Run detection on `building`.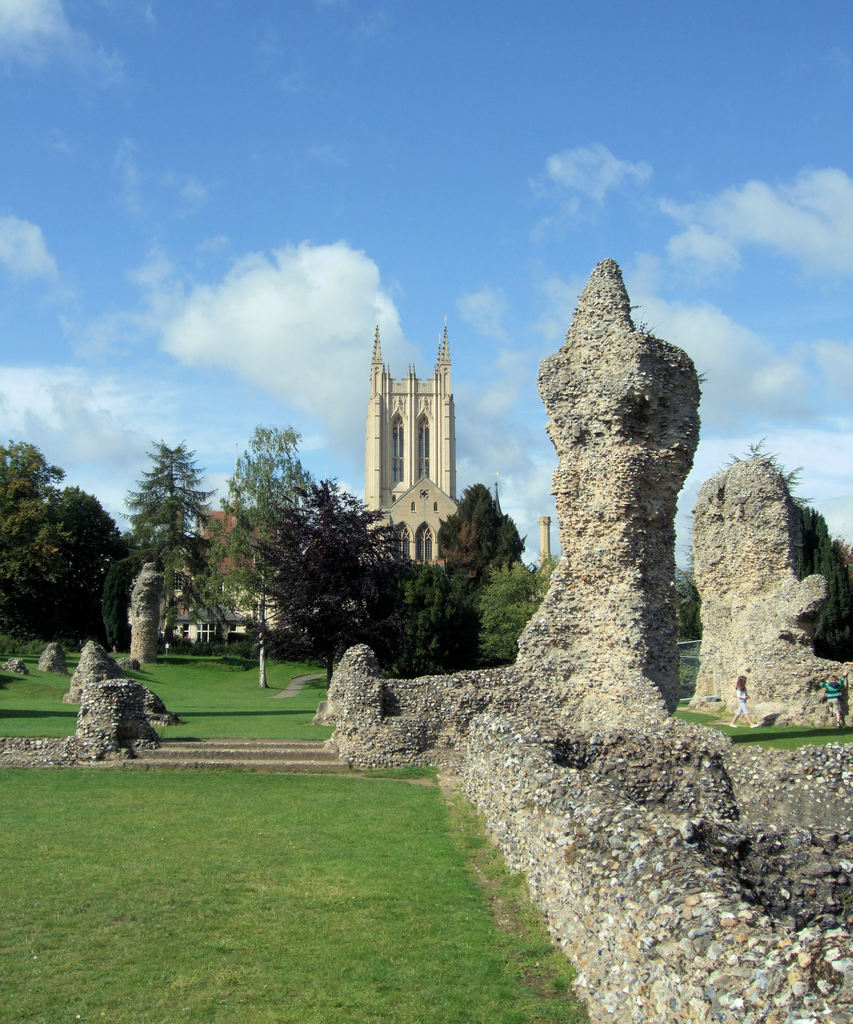
Result: [363,318,461,641].
